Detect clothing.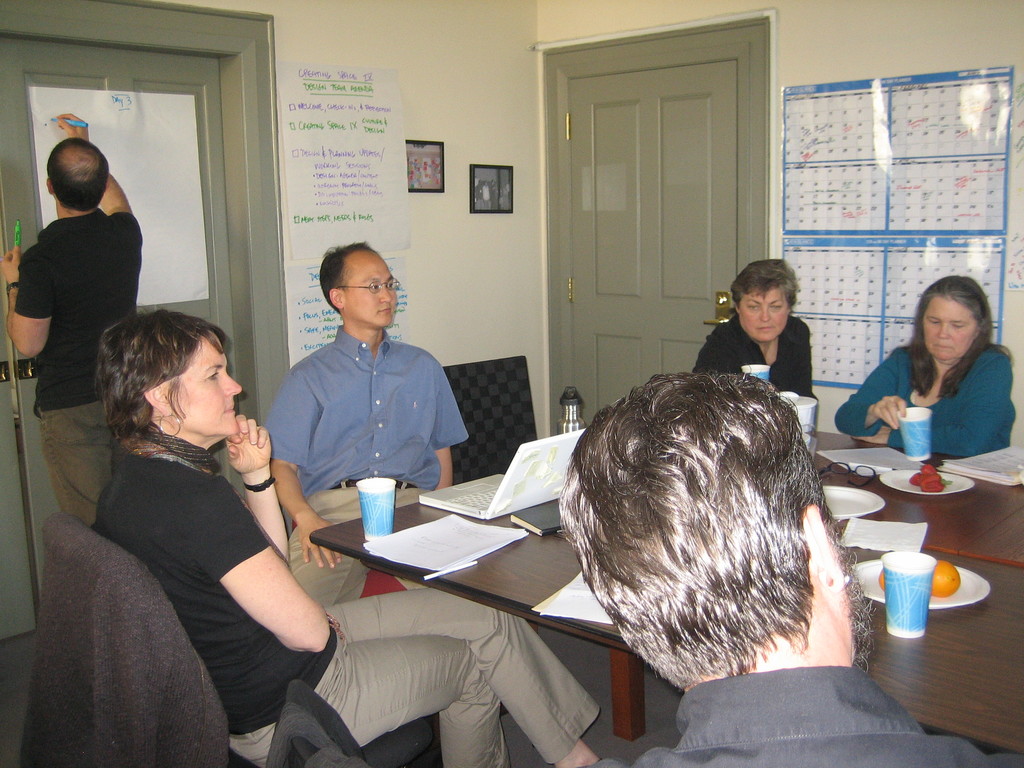
Detected at 95/444/598/767.
